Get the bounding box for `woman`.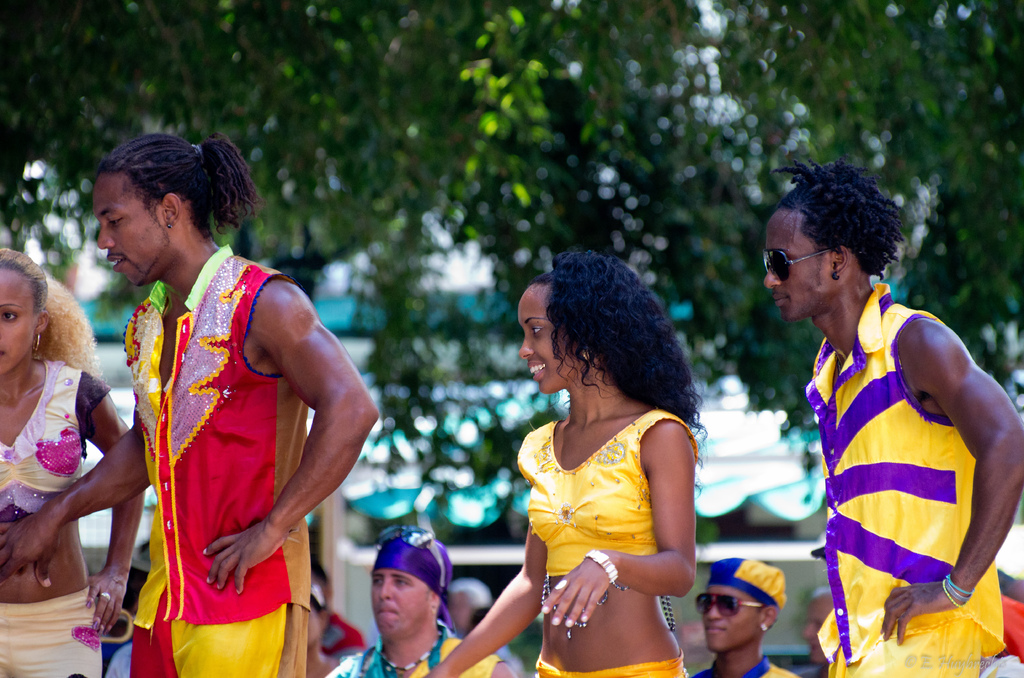
bbox=[3, 223, 146, 646].
